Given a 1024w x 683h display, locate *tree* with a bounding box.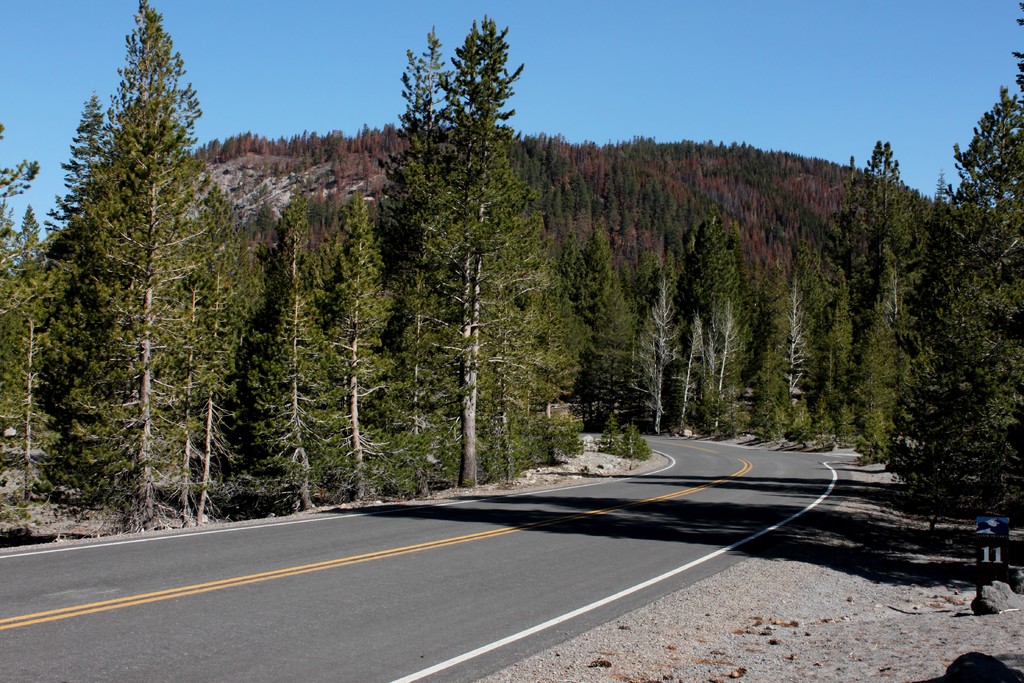
Located: (left=356, top=26, right=569, bottom=483).
